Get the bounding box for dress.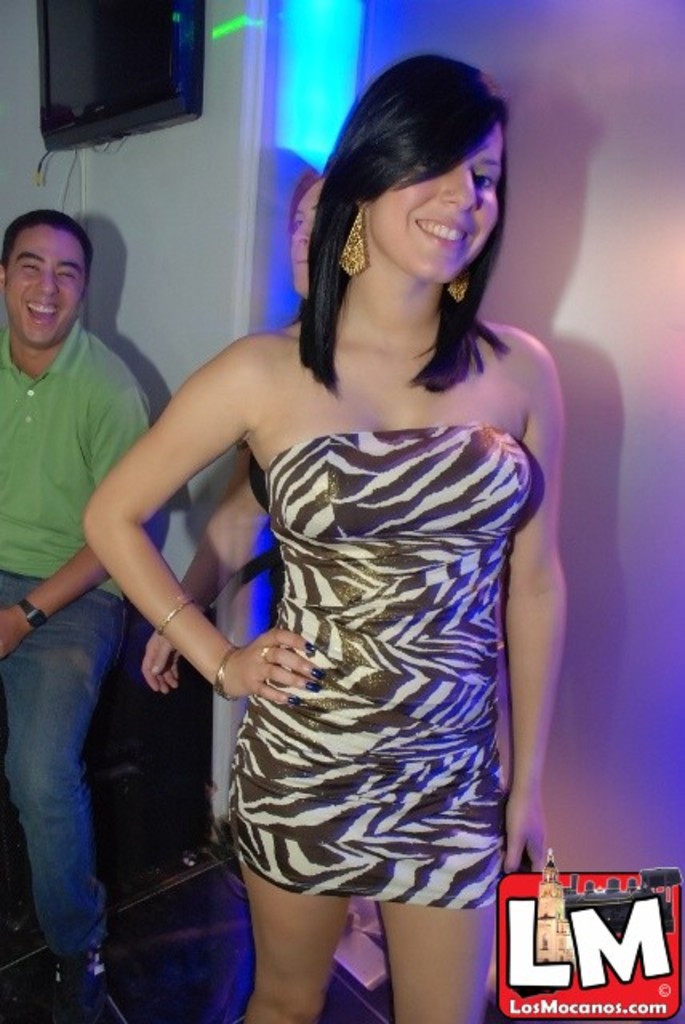
box(222, 421, 531, 917).
